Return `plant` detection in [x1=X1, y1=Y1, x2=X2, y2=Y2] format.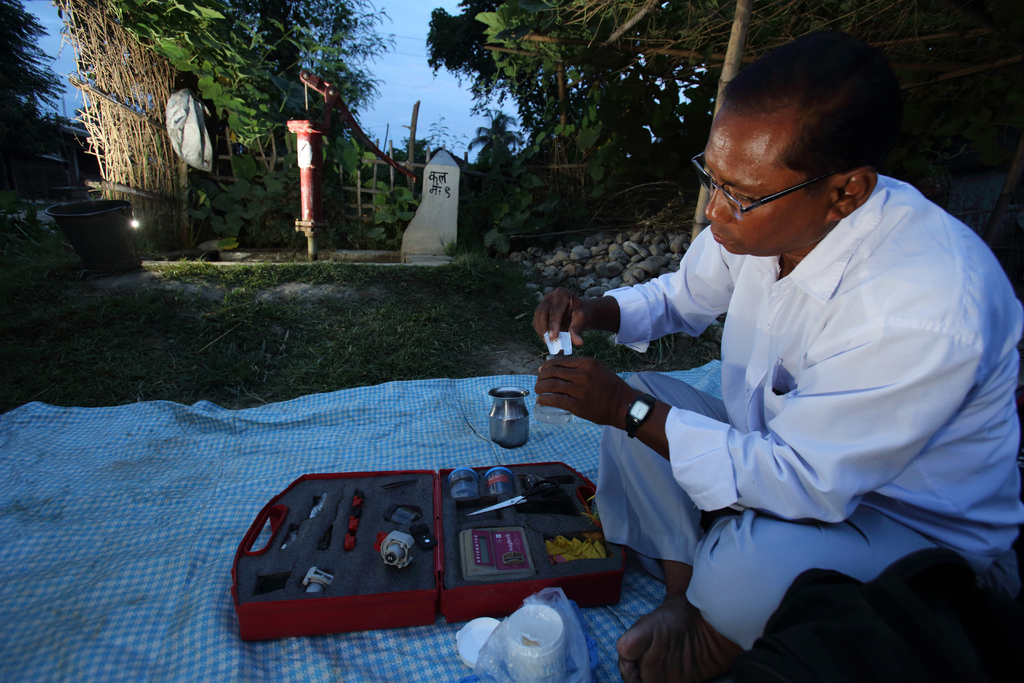
[x1=0, y1=210, x2=104, y2=324].
